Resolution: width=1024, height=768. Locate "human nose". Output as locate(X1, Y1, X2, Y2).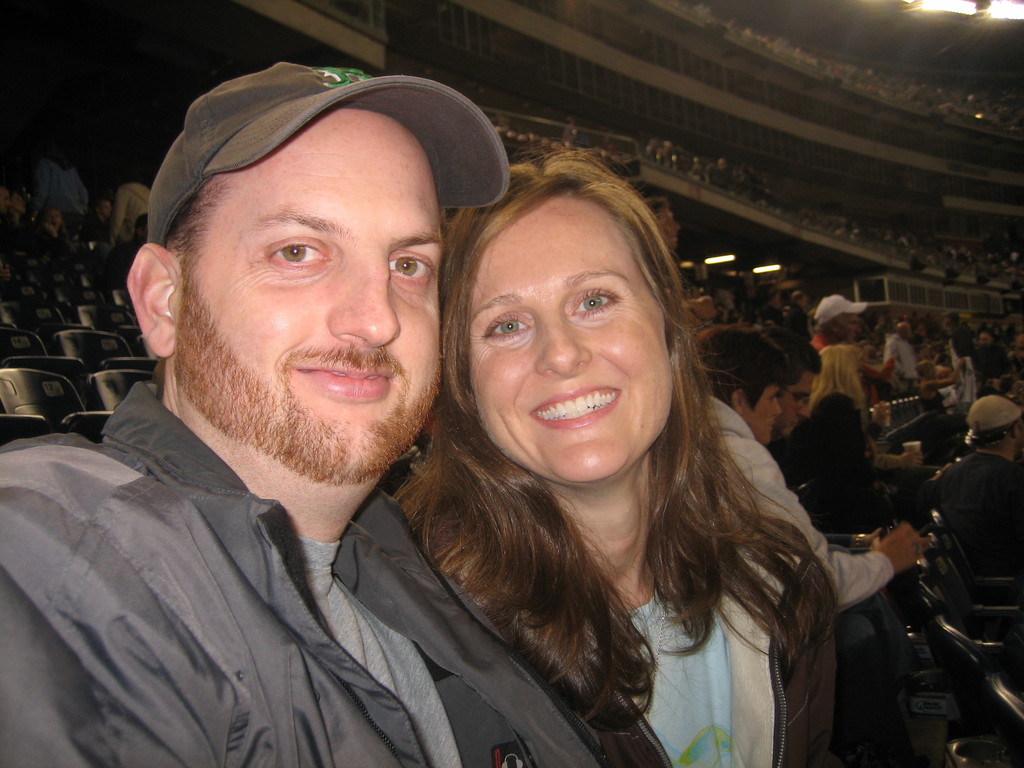
locate(532, 307, 591, 373).
